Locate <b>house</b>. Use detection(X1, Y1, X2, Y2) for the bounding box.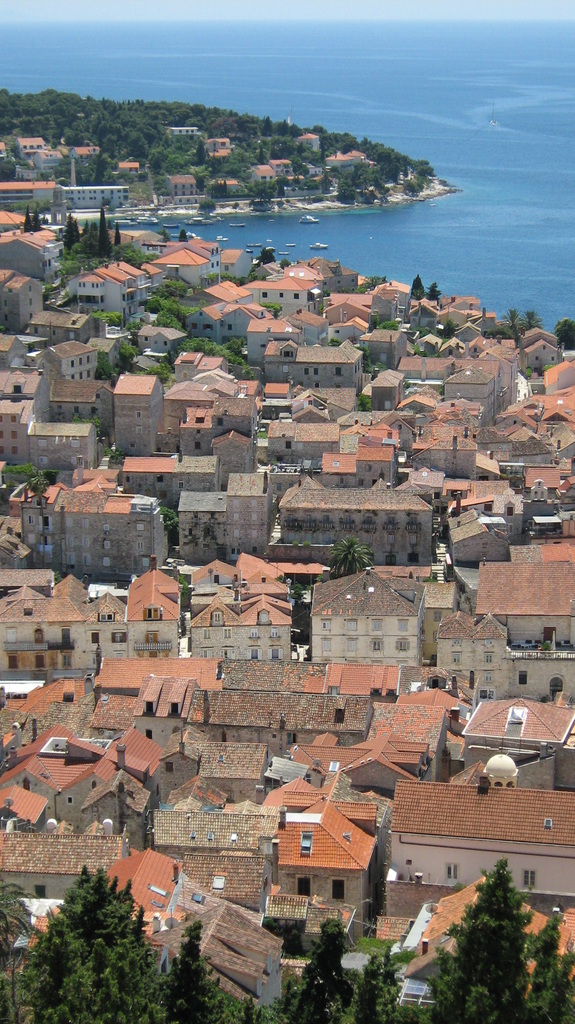
detection(474, 554, 574, 655).
